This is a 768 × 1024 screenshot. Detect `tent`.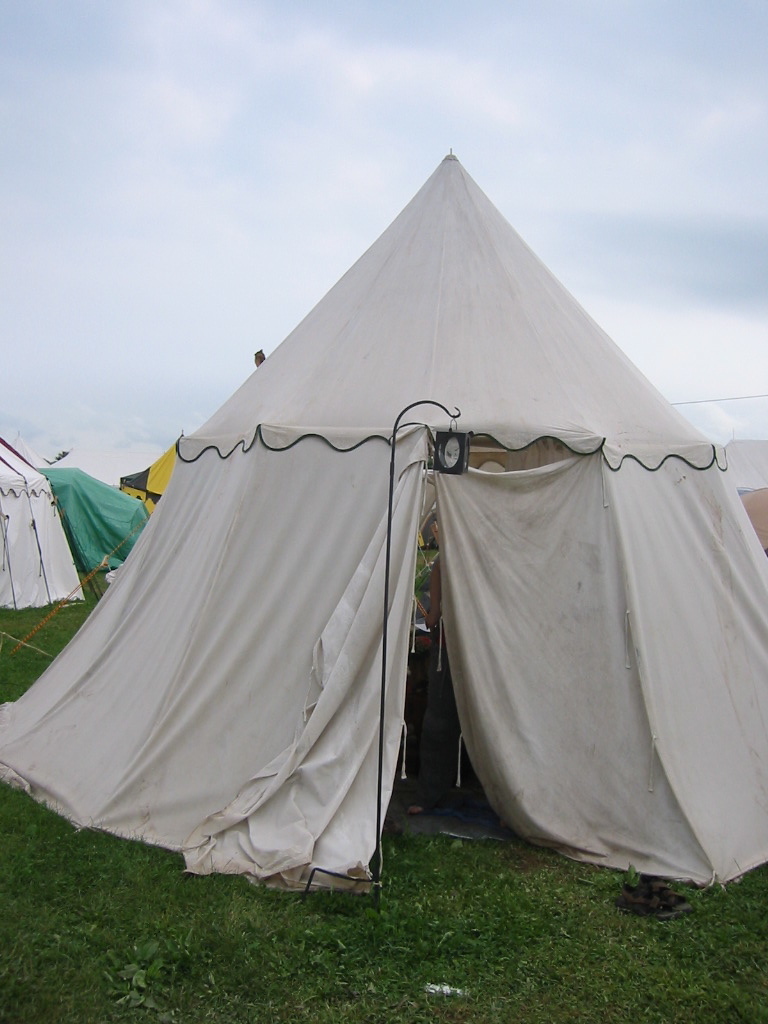
<region>0, 135, 765, 901</region>.
